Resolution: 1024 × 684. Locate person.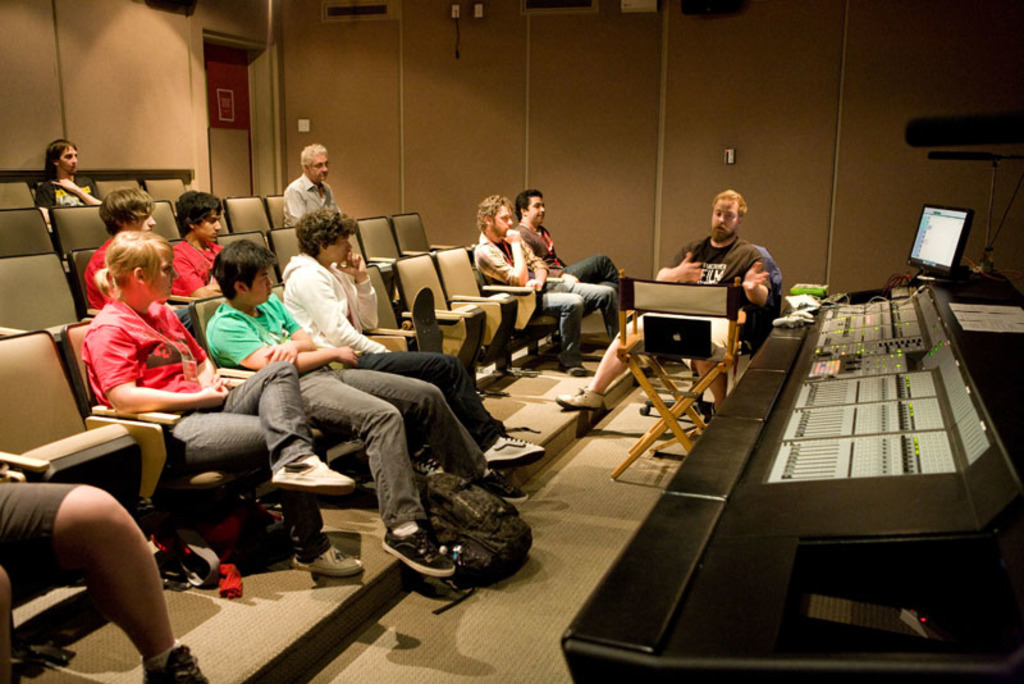
{"x1": 36, "y1": 137, "x2": 104, "y2": 228}.
